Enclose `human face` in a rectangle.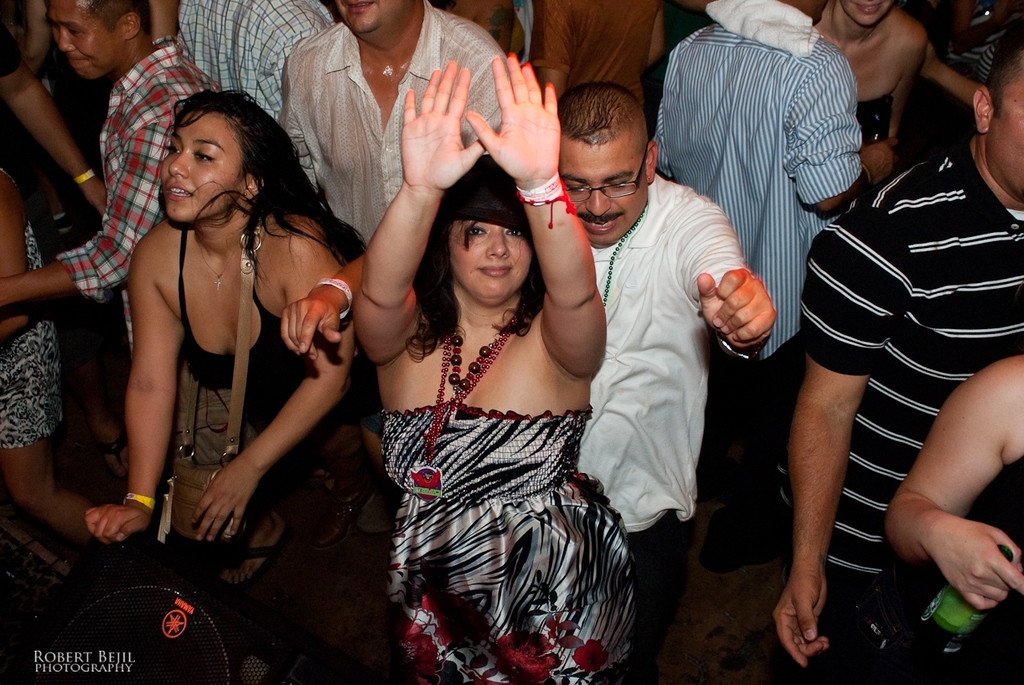
{"left": 562, "top": 135, "right": 643, "bottom": 238}.
